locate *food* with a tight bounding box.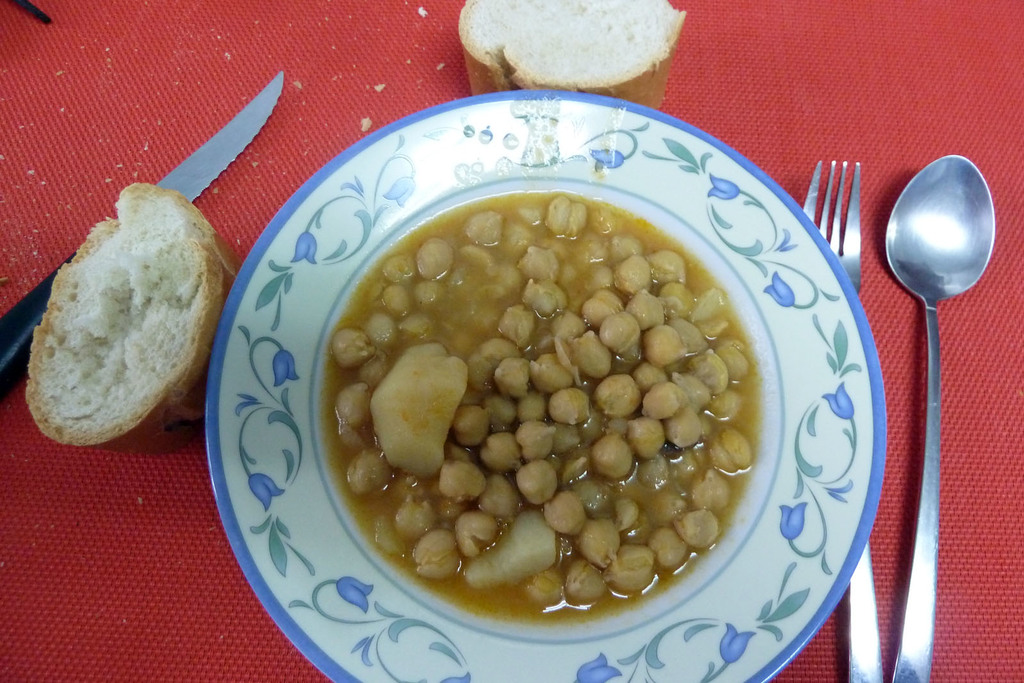
locate(26, 179, 241, 450).
